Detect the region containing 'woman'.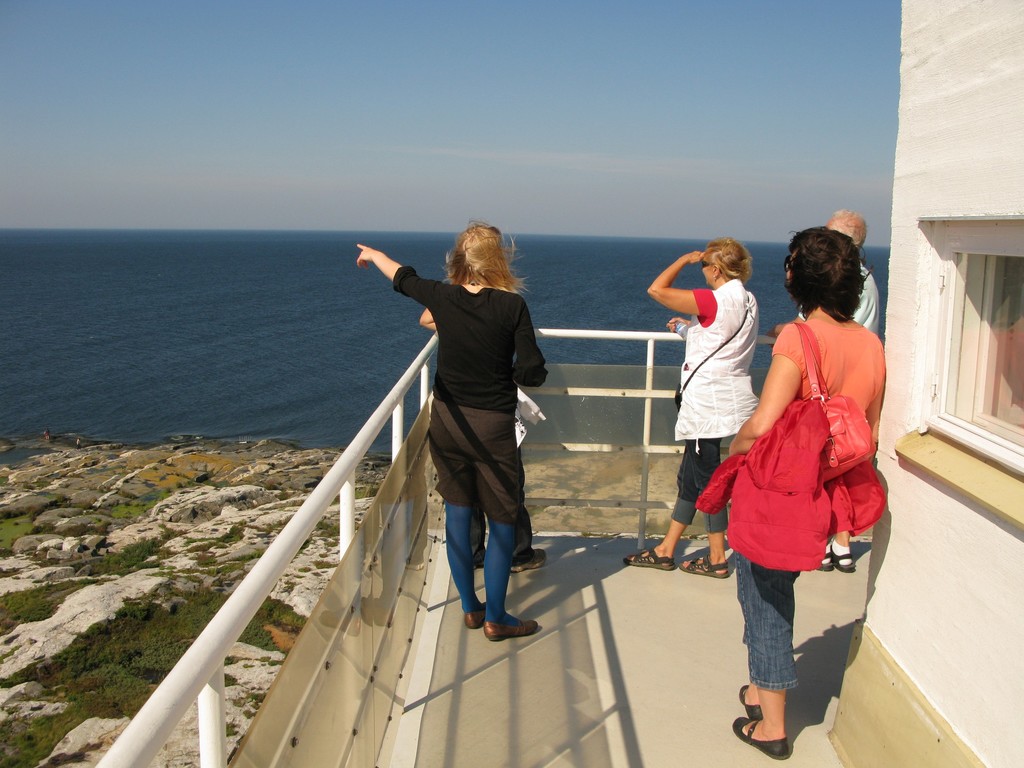
[left=354, top=221, right=550, bottom=645].
